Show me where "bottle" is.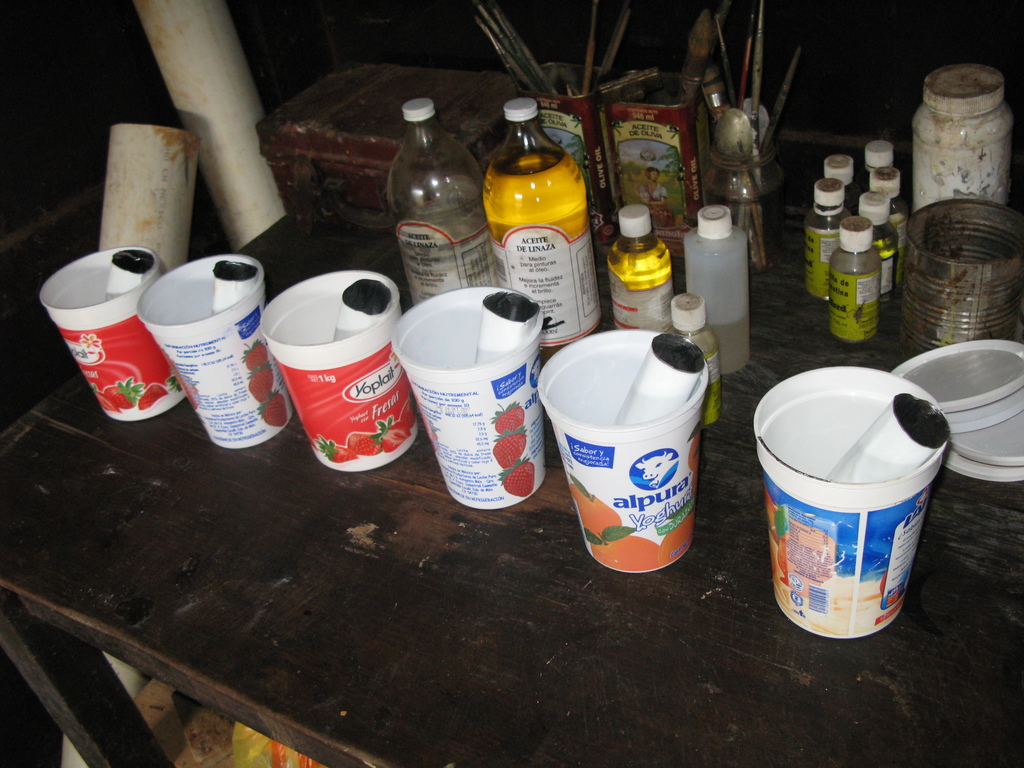
"bottle" is at <box>859,191,899,298</box>.
